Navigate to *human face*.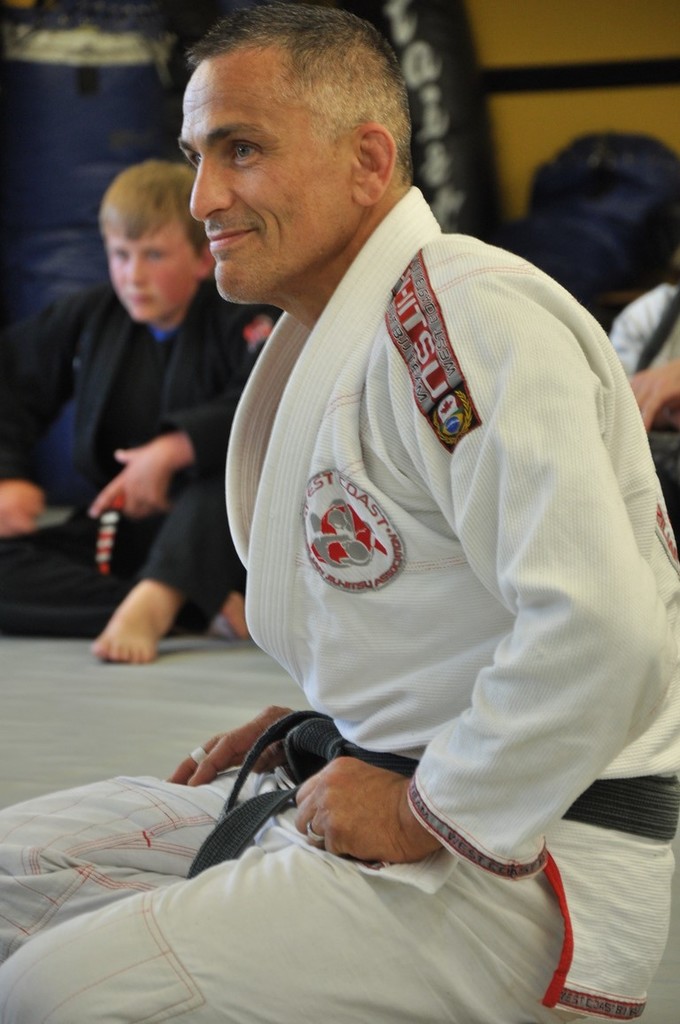
Navigation target: 170:59:359:310.
